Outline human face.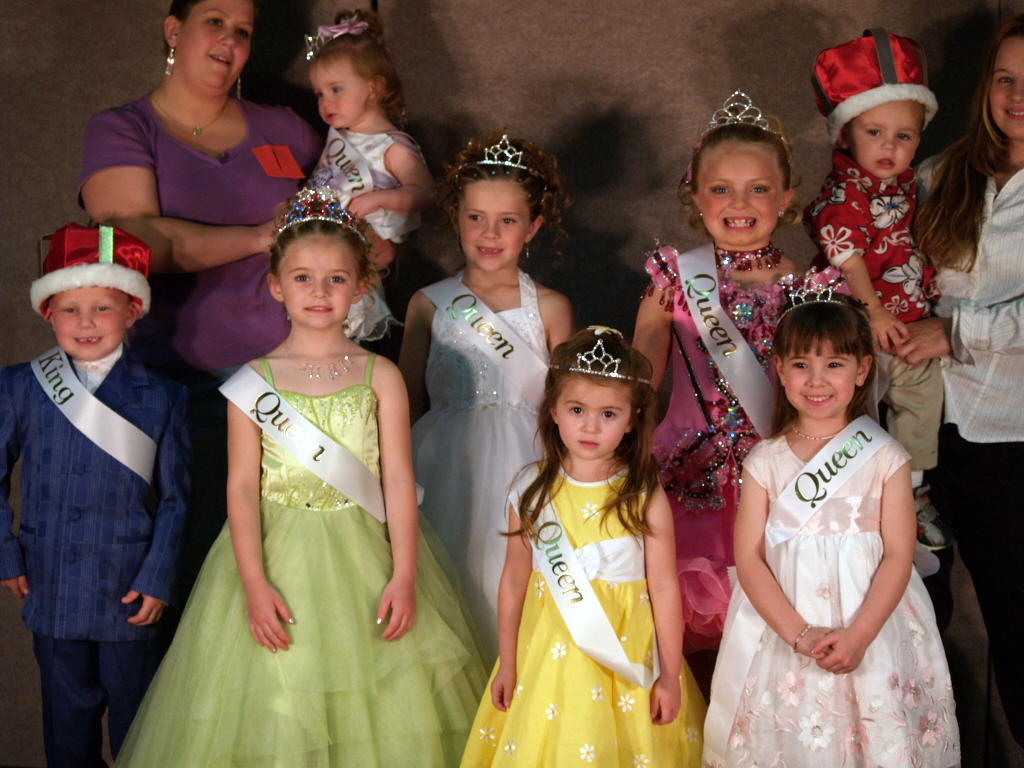
Outline: box=[556, 364, 625, 461].
